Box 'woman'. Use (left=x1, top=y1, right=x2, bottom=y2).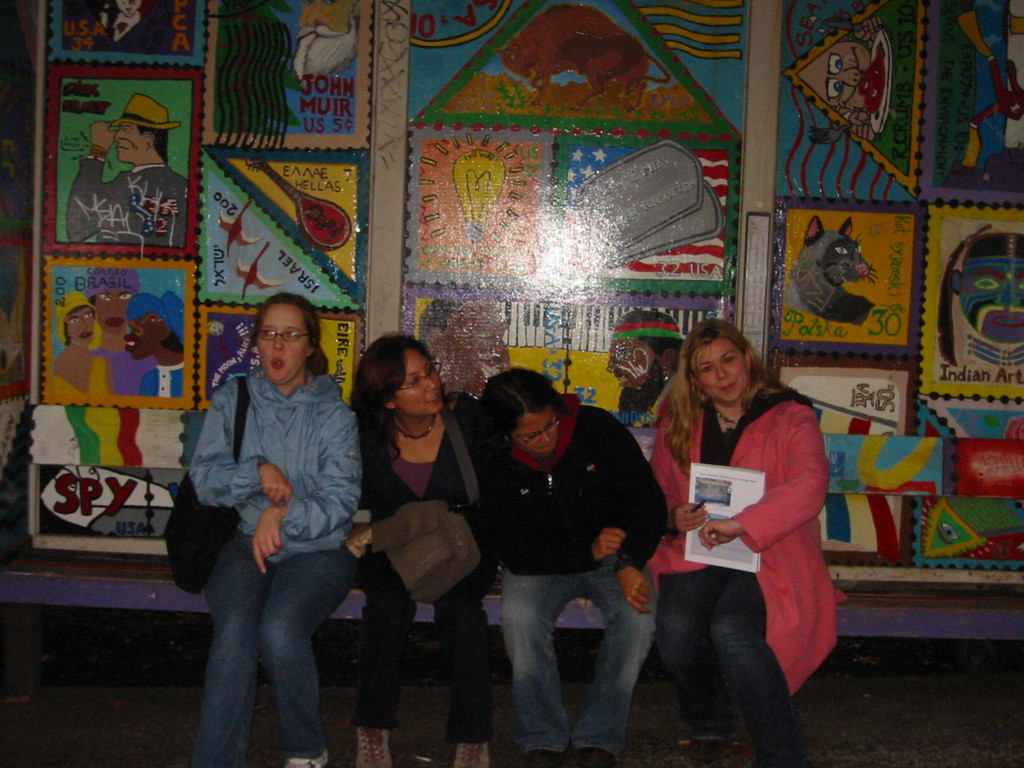
(left=348, top=339, right=501, bottom=762).
